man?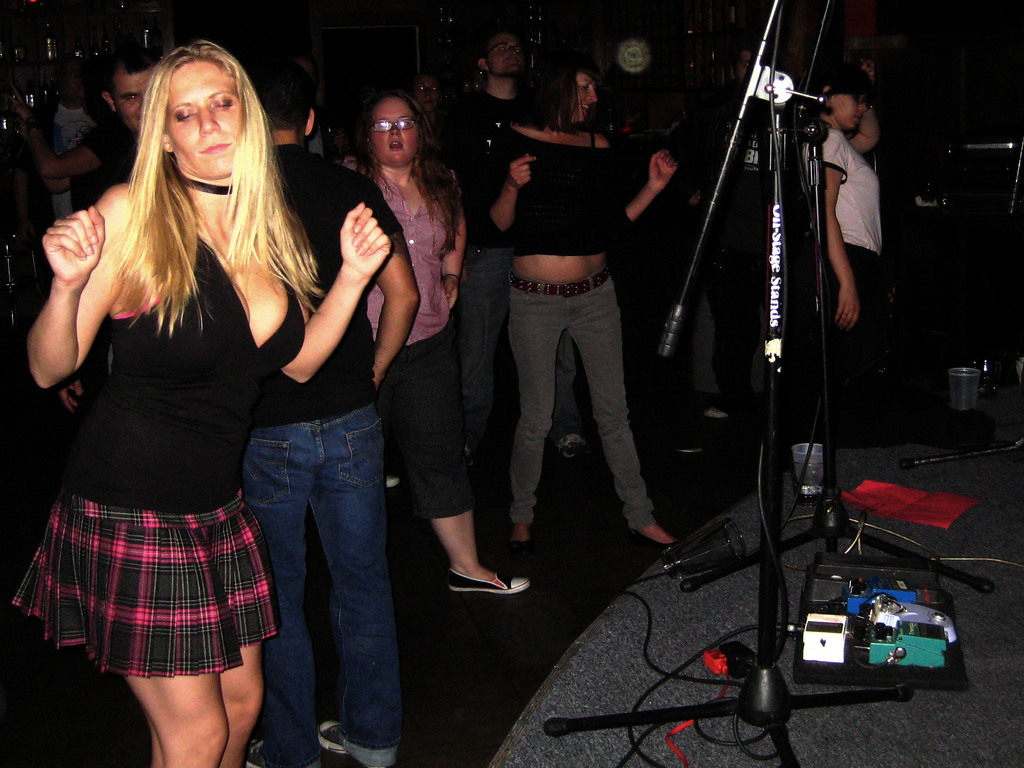
locate(684, 36, 802, 410)
